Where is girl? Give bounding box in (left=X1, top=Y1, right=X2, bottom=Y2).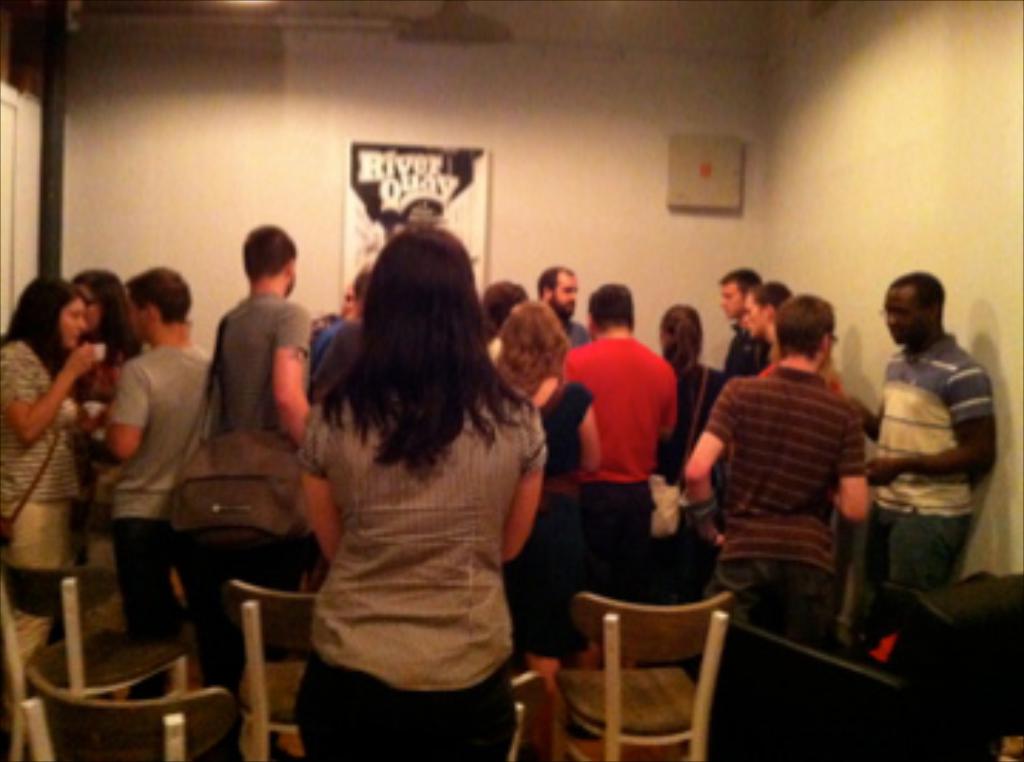
(left=0, top=279, right=100, bottom=637).
